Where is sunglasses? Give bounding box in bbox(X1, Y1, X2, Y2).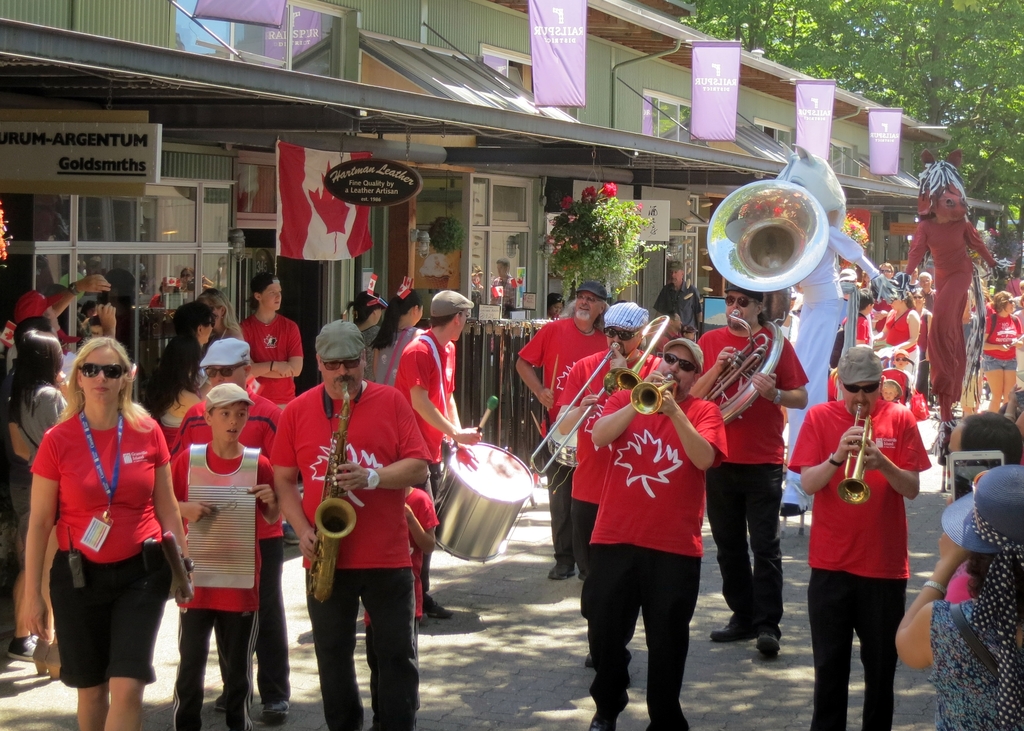
bbox(75, 364, 123, 382).
